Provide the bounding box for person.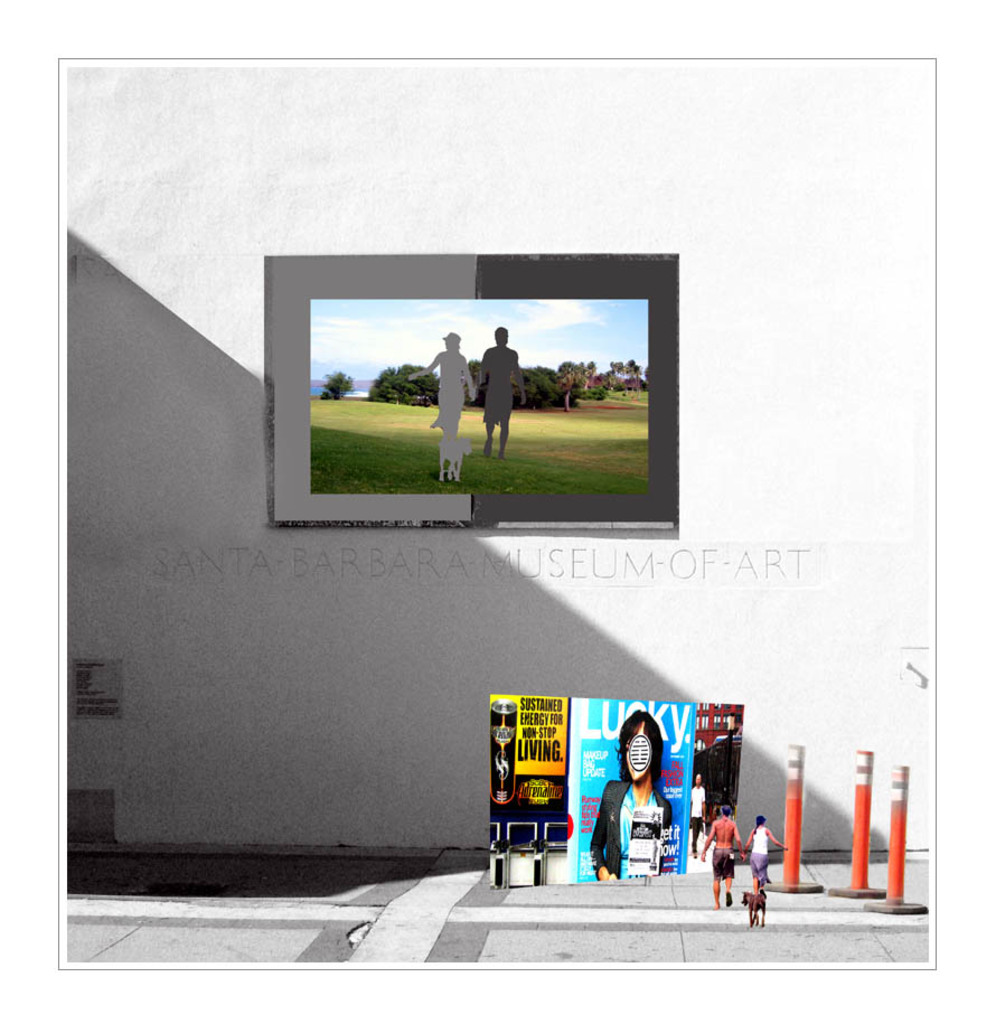
detection(686, 770, 705, 836).
